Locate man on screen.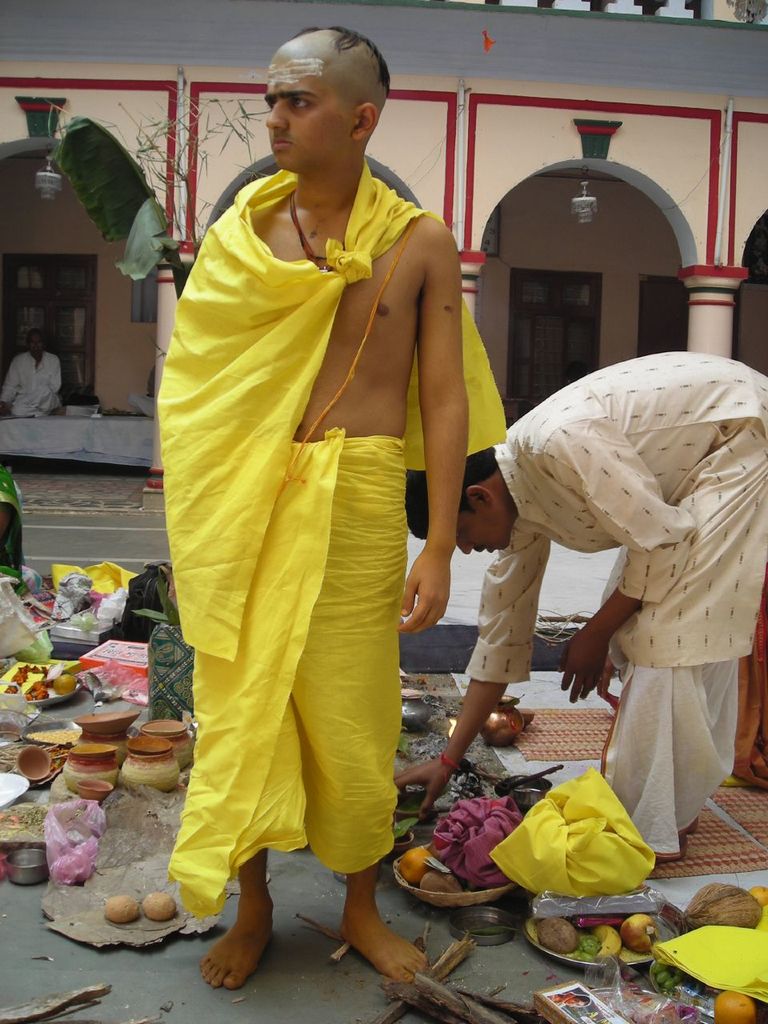
On screen at 0:328:66:418.
